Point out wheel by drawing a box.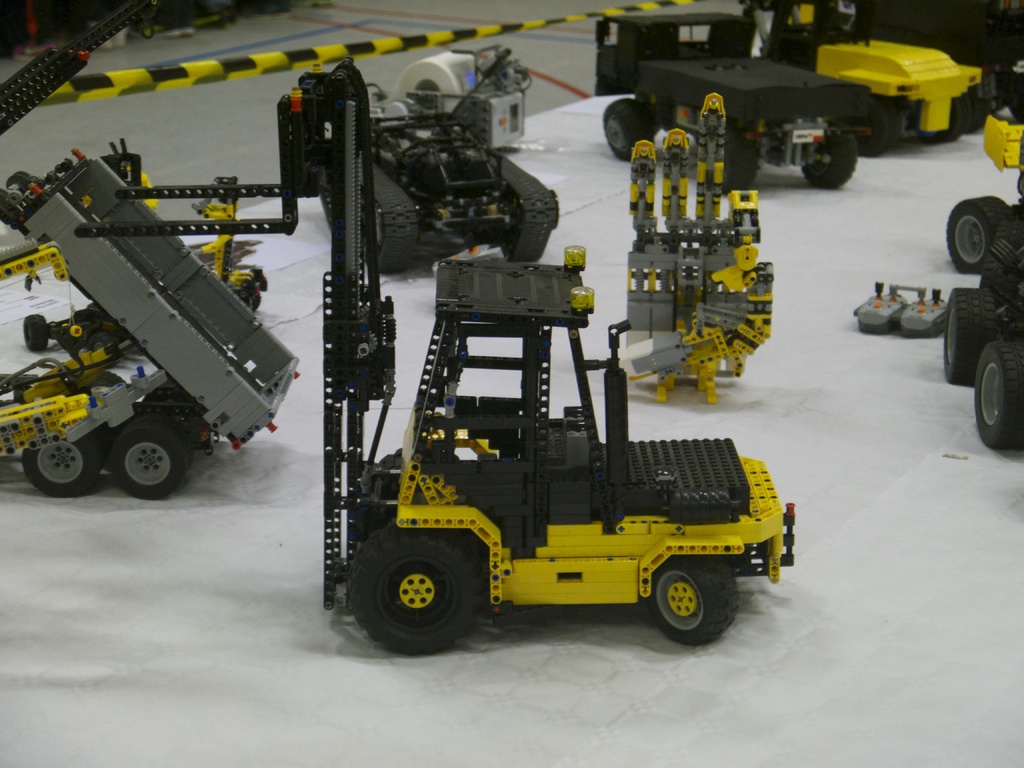
[801, 125, 855, 191].
